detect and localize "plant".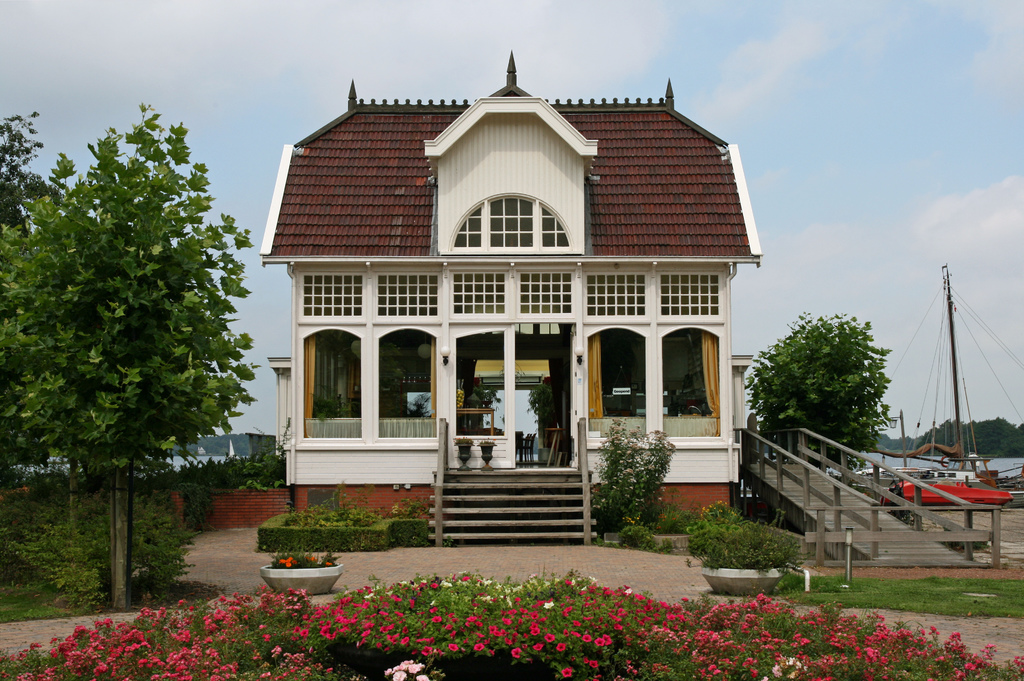
Localized at box(684, 525, 799, 573).
